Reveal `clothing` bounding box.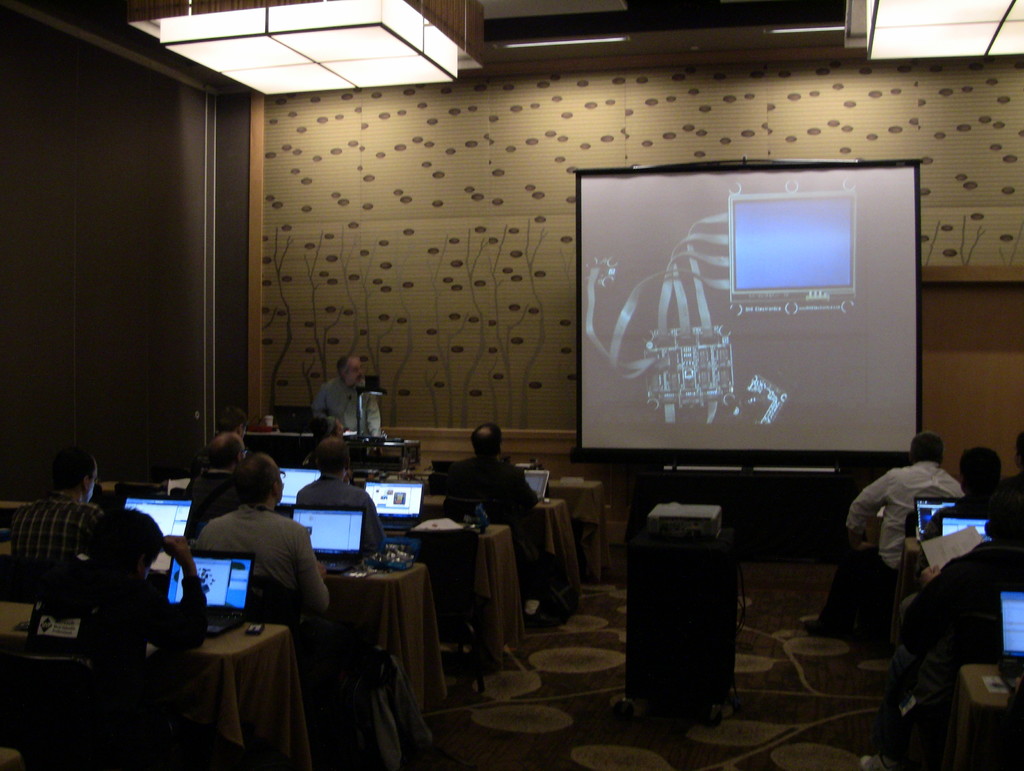
Revealed: <bbox>184, 493, 314, 634</bbox>.
